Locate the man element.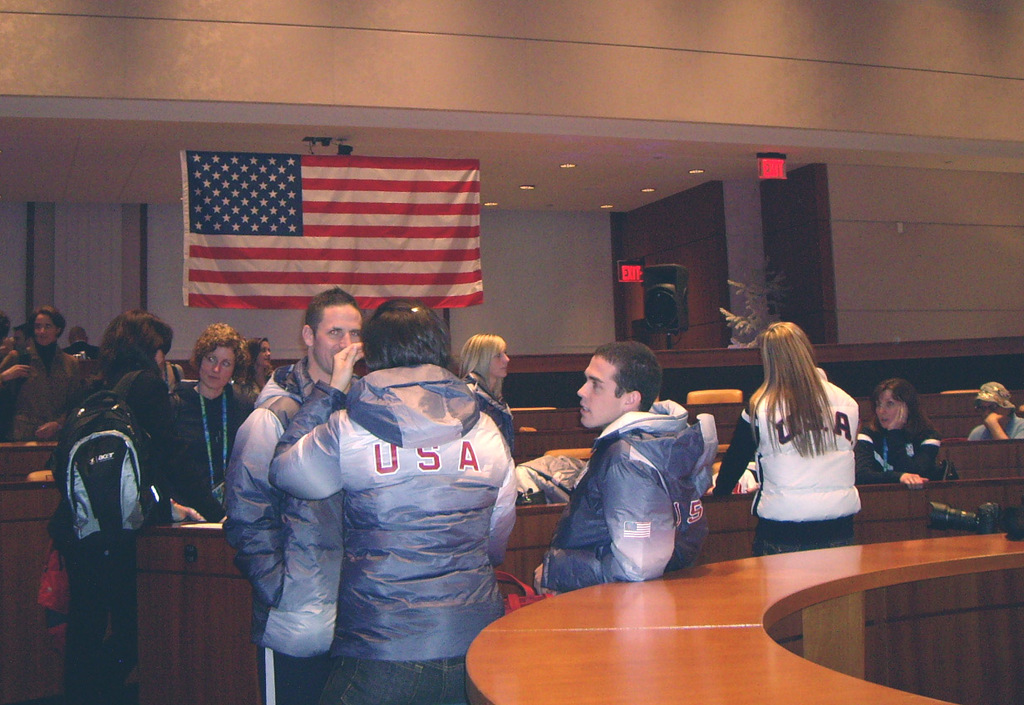
Element bbox: detection(229, 283, 369, 704).
